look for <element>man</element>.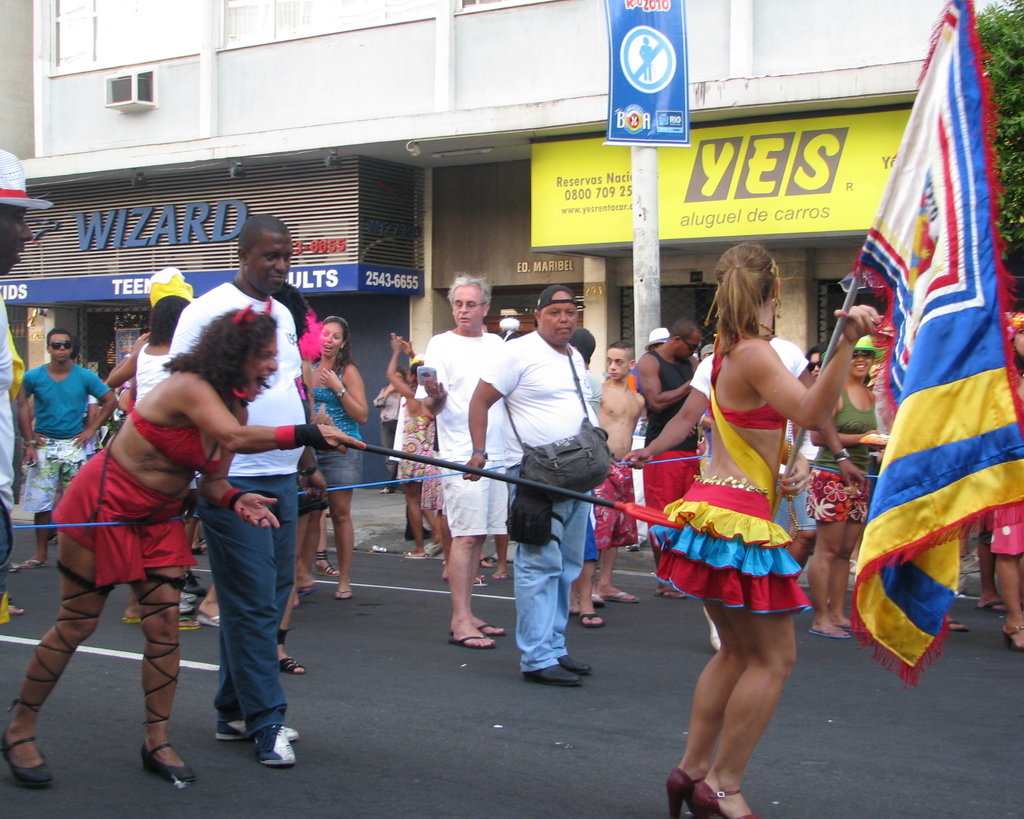
Found: x1=422, y1=270, x2=515, y2=643.
